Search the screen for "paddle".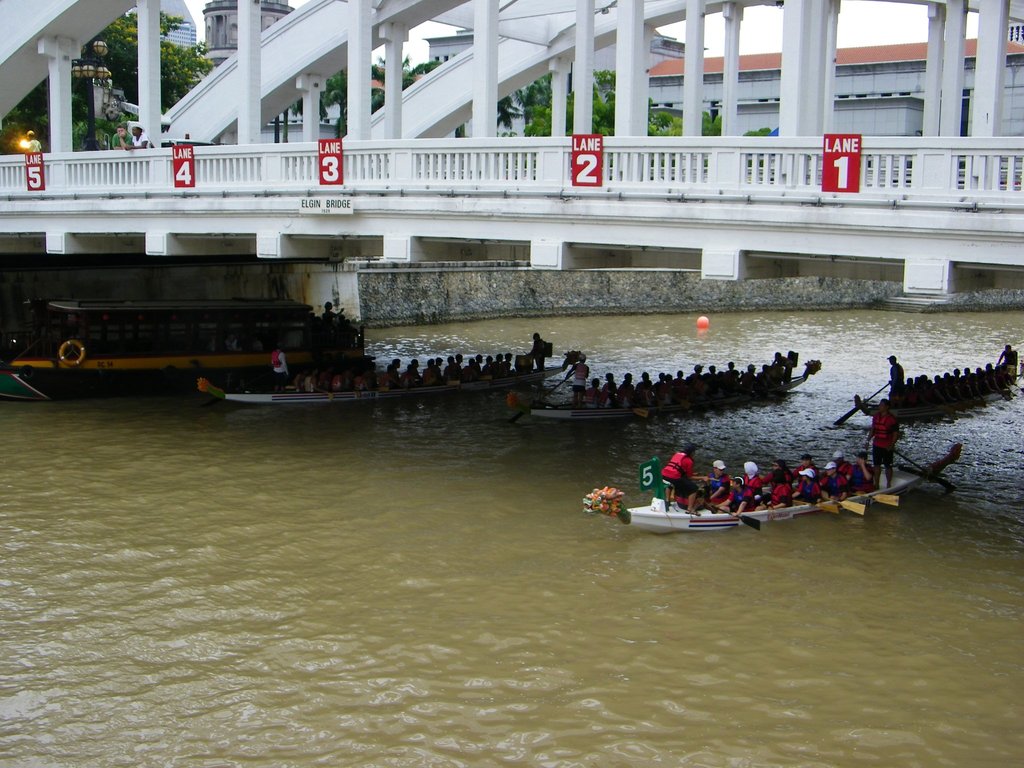
Found at box=[985, 346, 1000, 374].
